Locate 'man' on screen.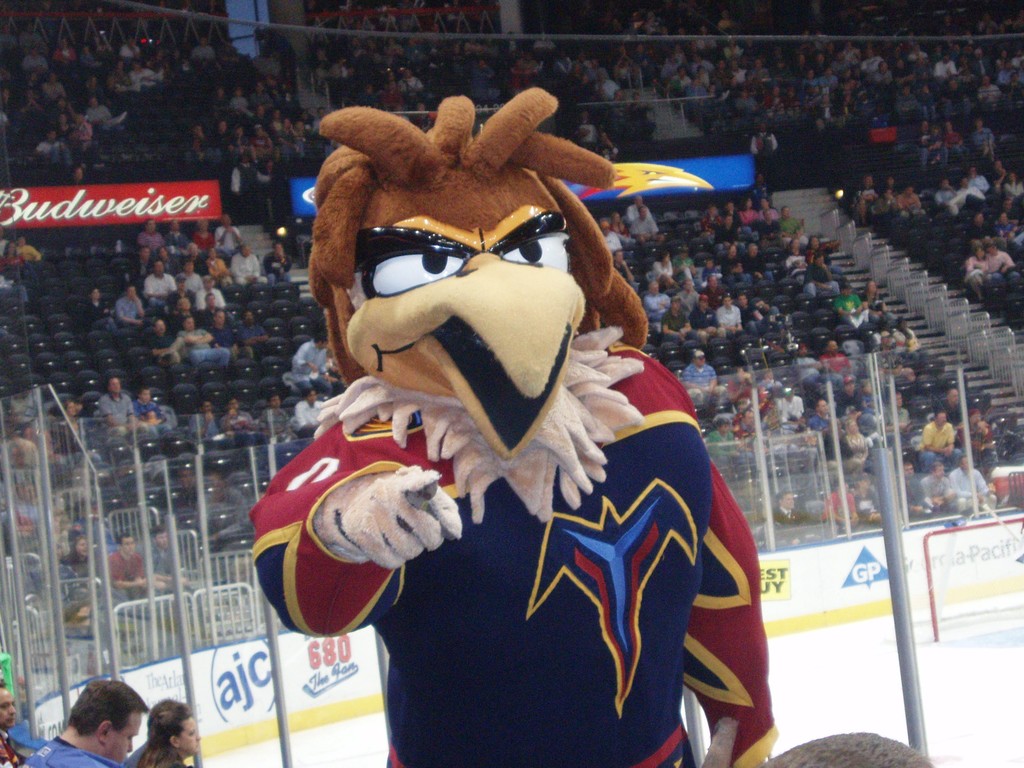
On screen at l=108, t=531, r=150, b=610.
